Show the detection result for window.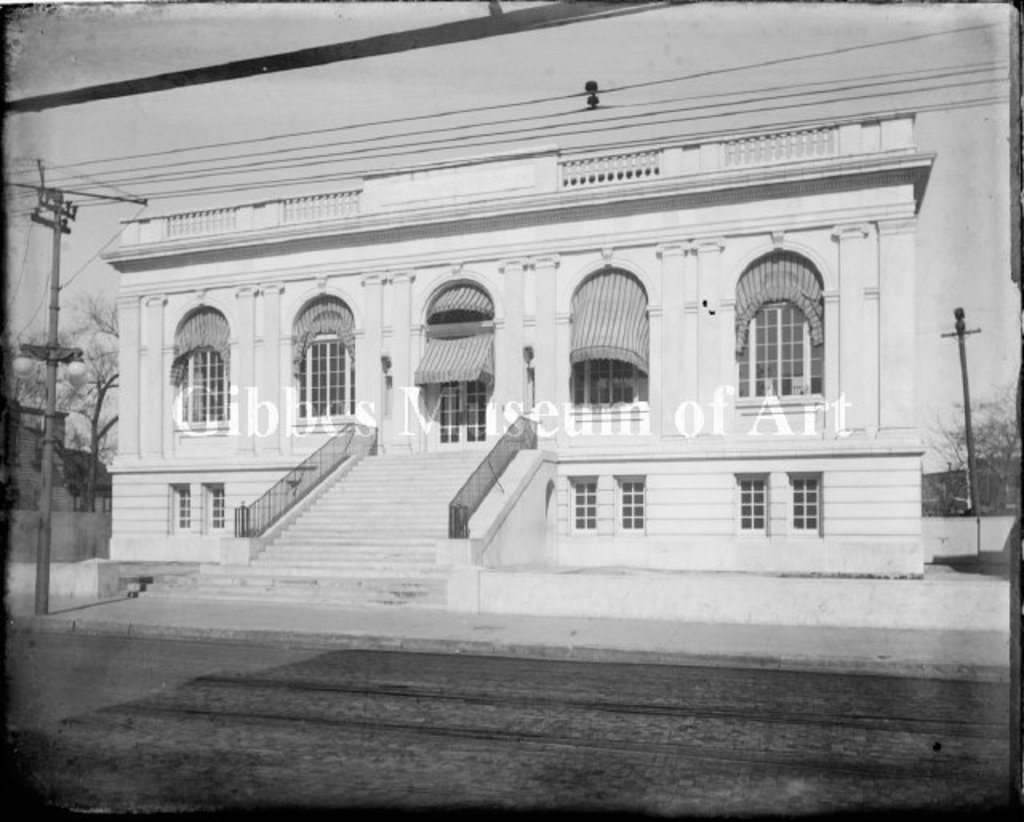
region(738, 472, 765, 534).
